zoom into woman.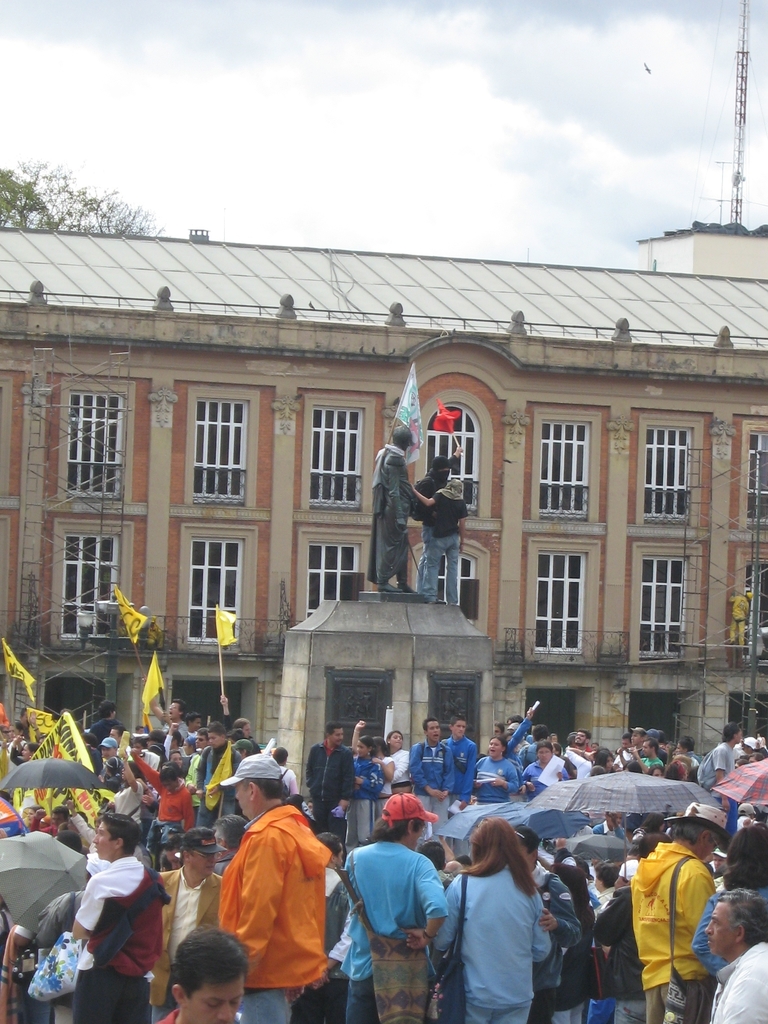
Zoom target: [left=450, top=808, right=578, bottom=1023].
